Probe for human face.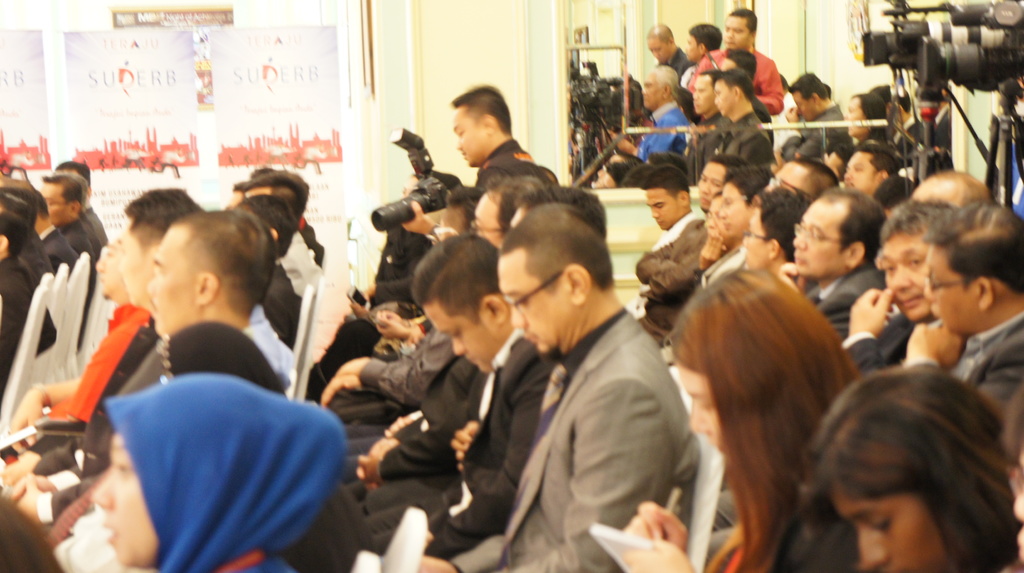
Probe result: 847:99:874:135.
